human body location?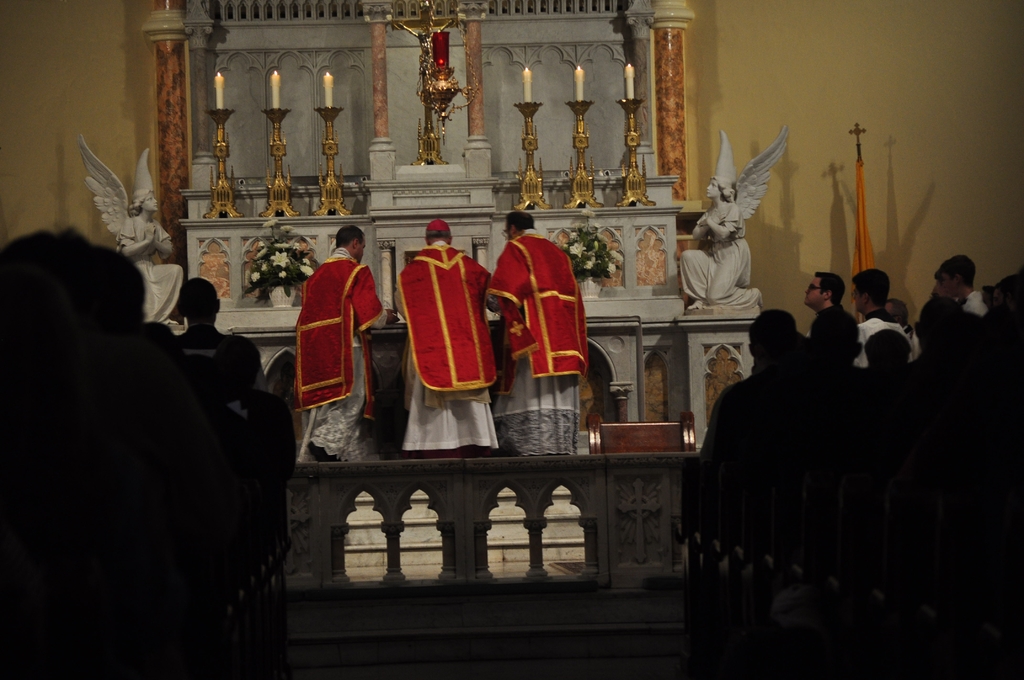
box=[493, 197, 590, 451]
